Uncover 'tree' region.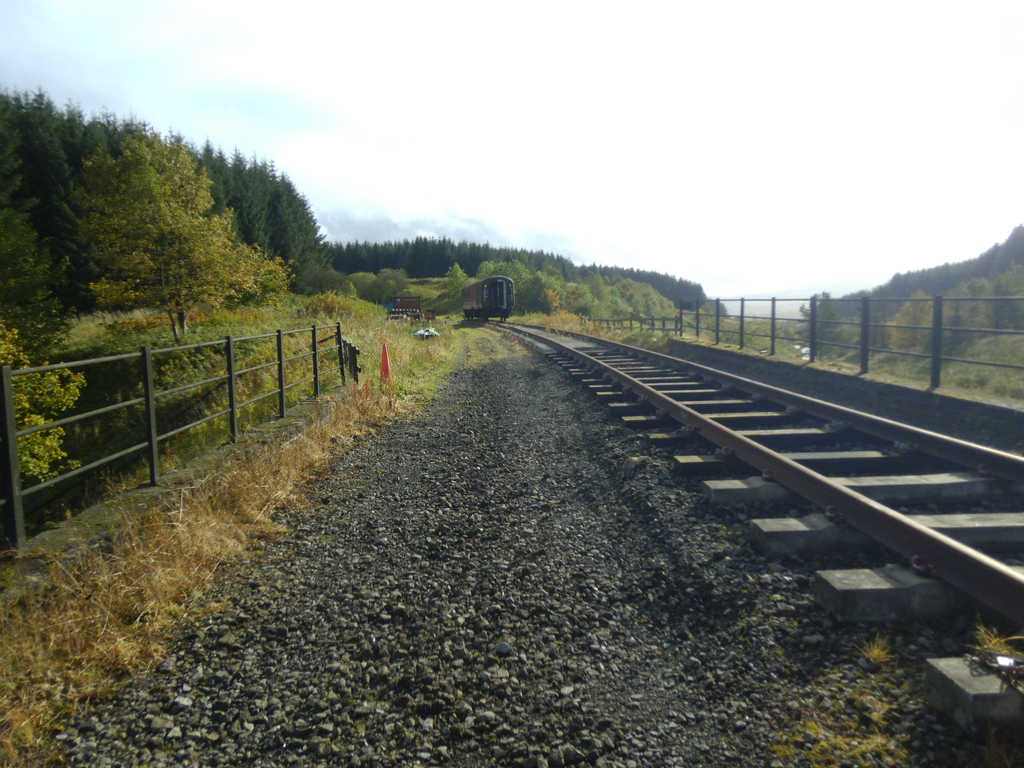
Uncovered: (193,145,351,291).
